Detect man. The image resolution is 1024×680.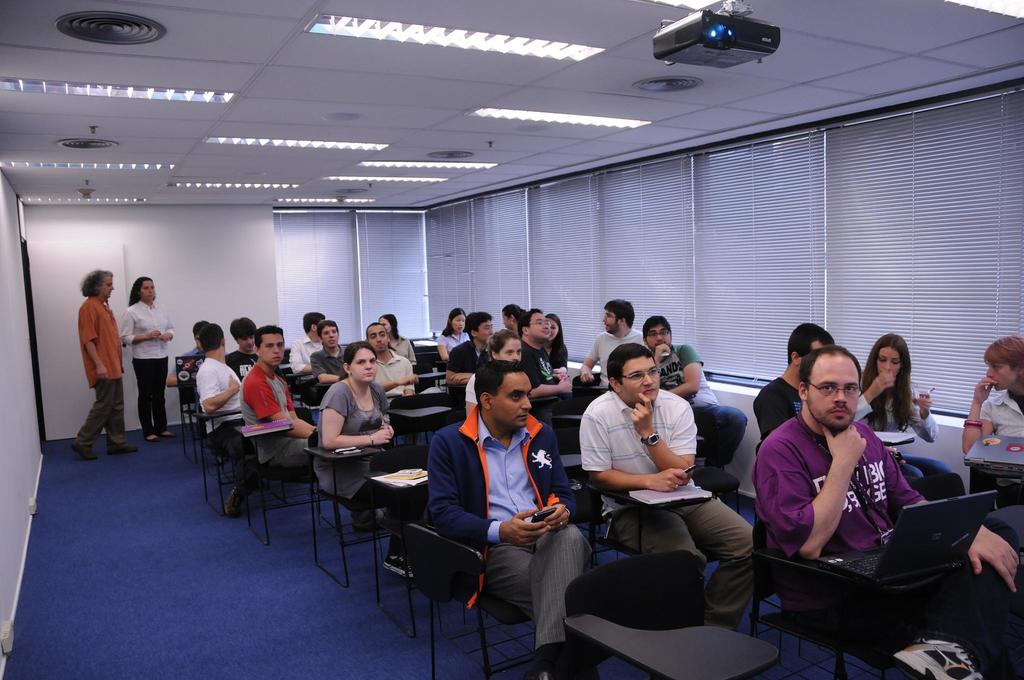
(left=723, top=348, right=1023, bottom=659).
